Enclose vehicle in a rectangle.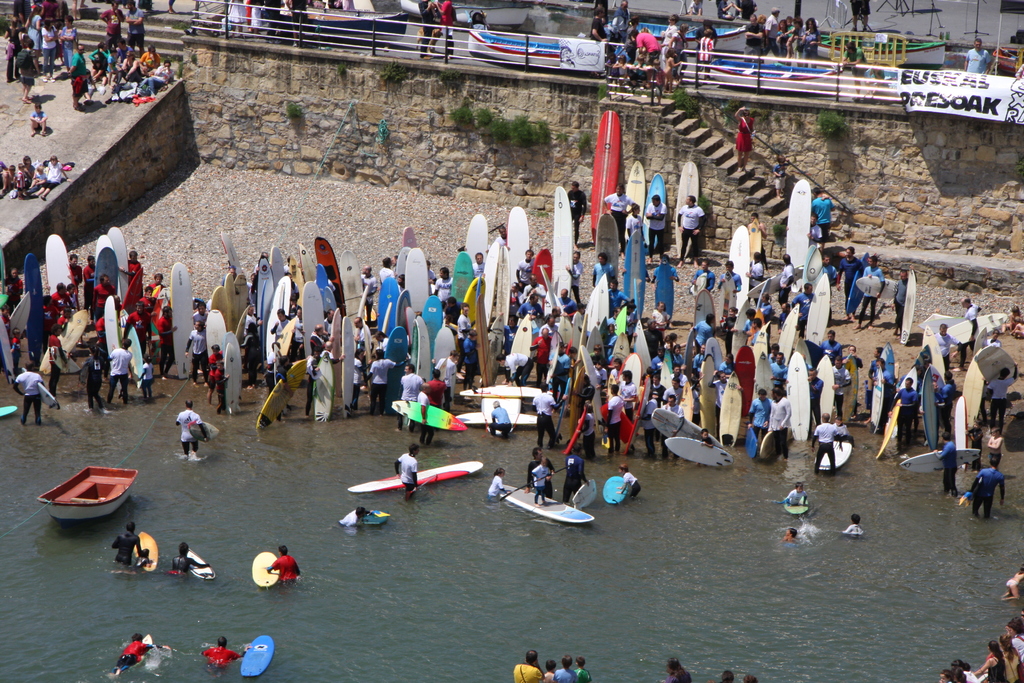
box(348, 454, 477, 499).
